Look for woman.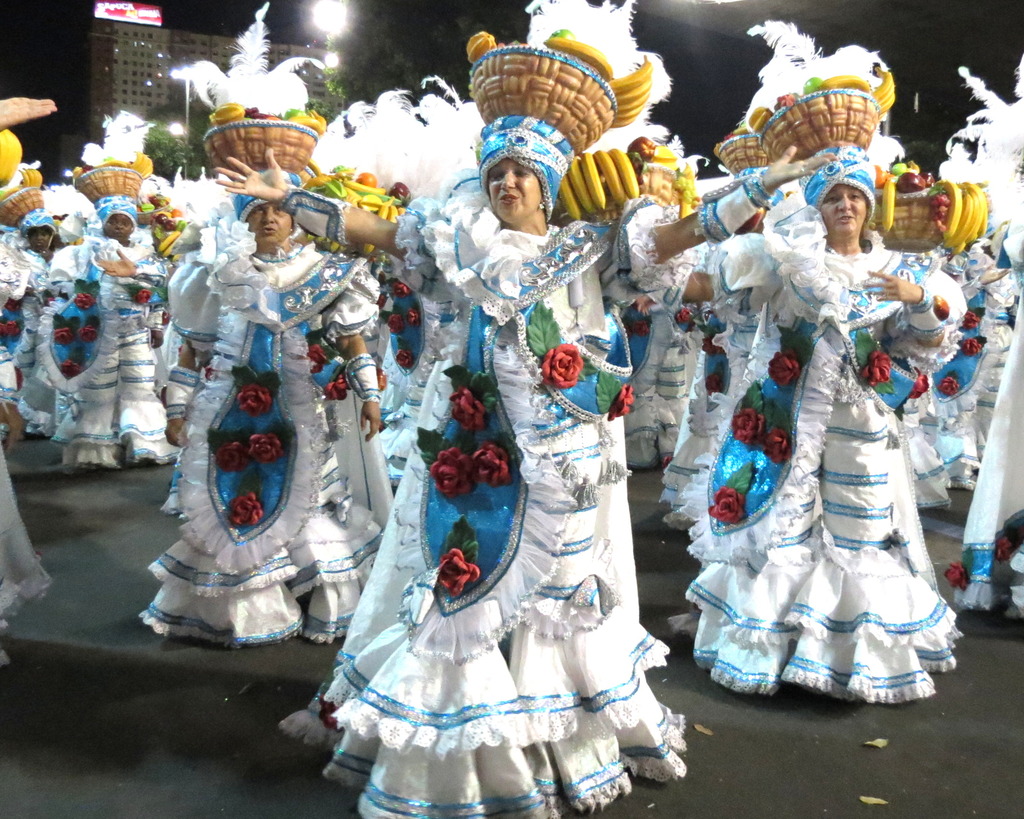
Found: BBox(637, 167, 966, 682).
